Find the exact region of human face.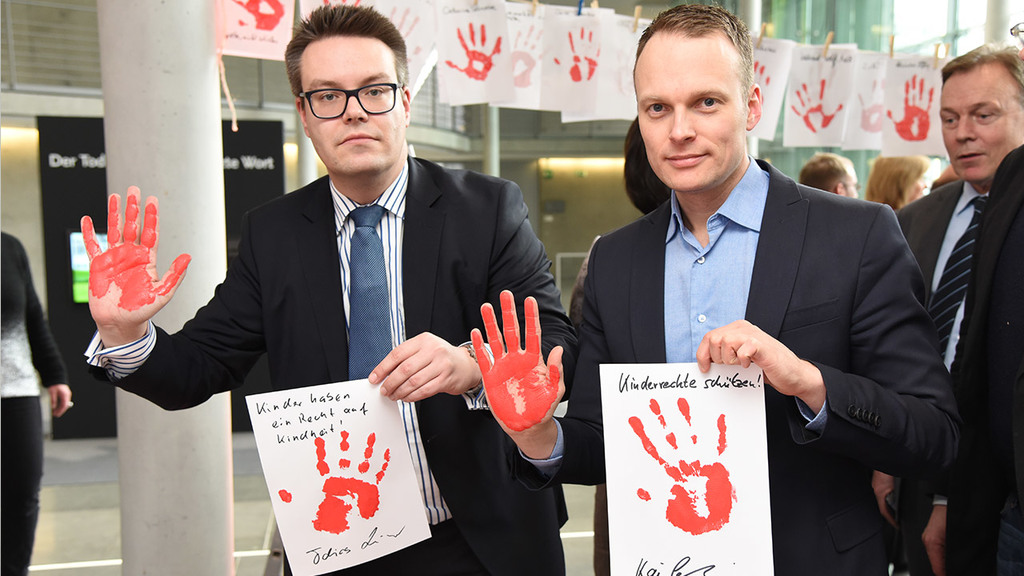
Exact region: crop(937, 74, 1023, 187).
